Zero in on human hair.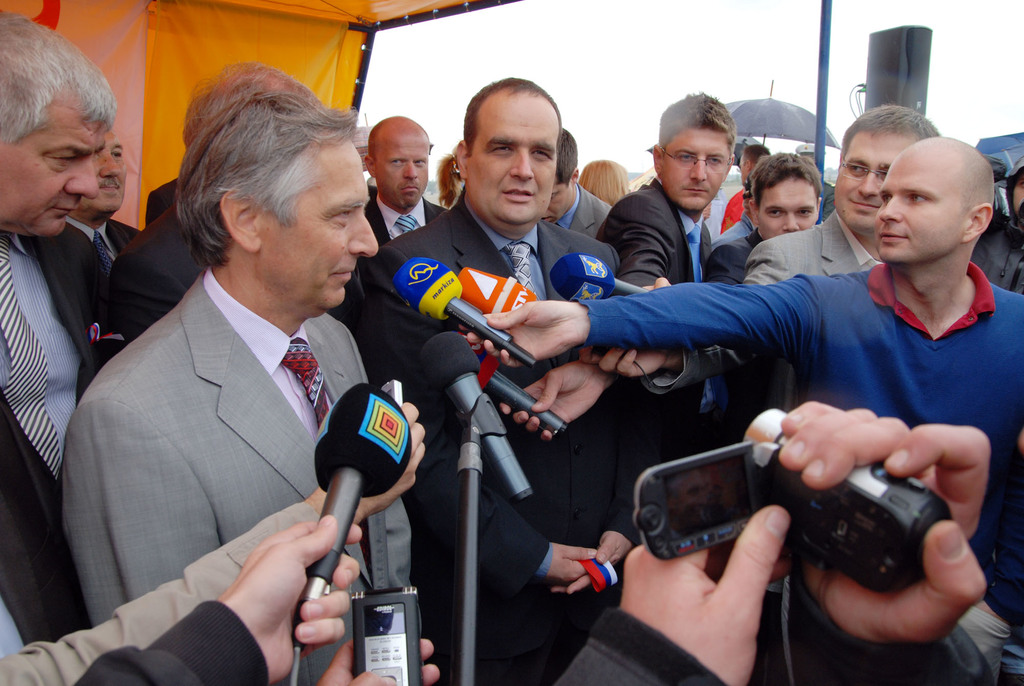
Zeroed in: locate(554, 127, 577, 183).
